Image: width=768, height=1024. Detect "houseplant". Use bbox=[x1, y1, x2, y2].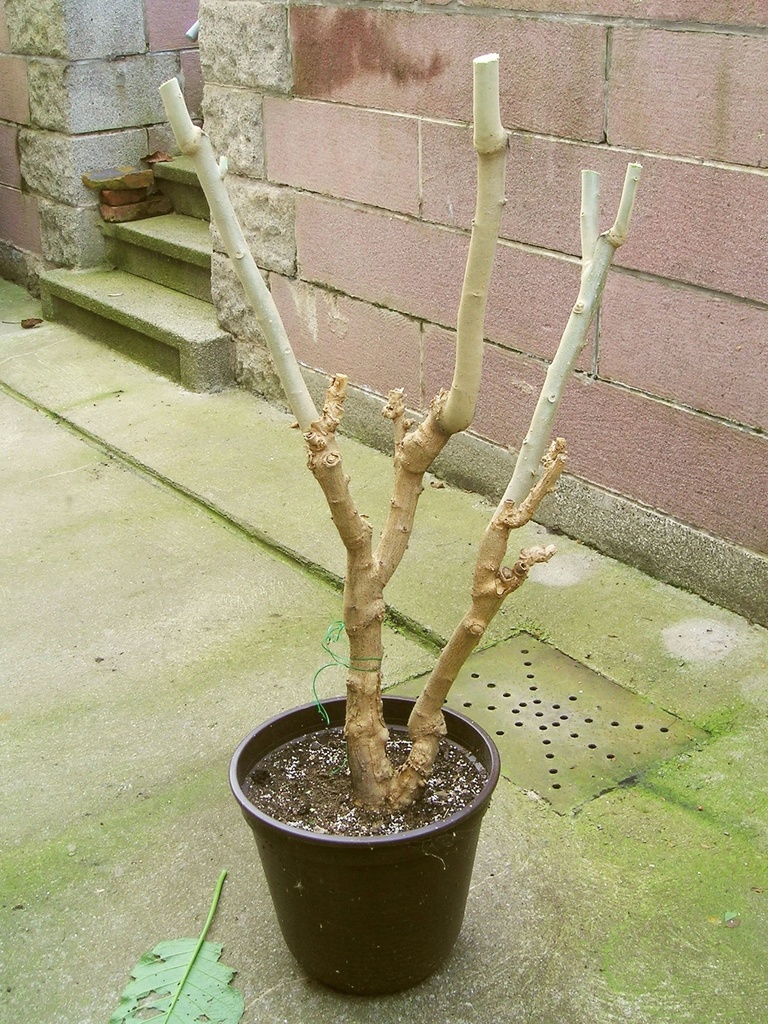
bbox=[90, 102, 632, 922].
